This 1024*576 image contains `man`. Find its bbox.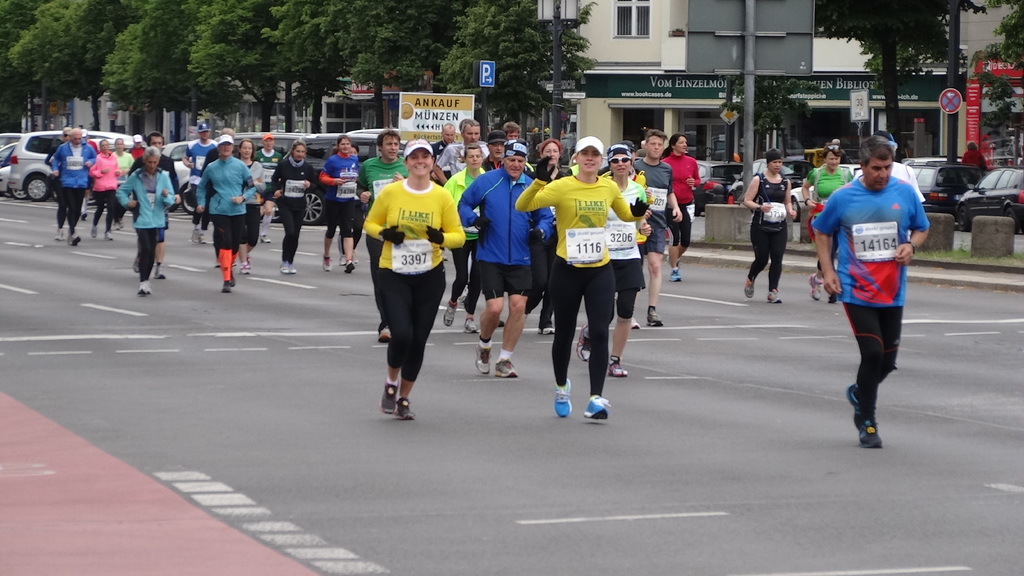
{"left": 355, "top": 131, "right": 413, "bottom": 339}.
